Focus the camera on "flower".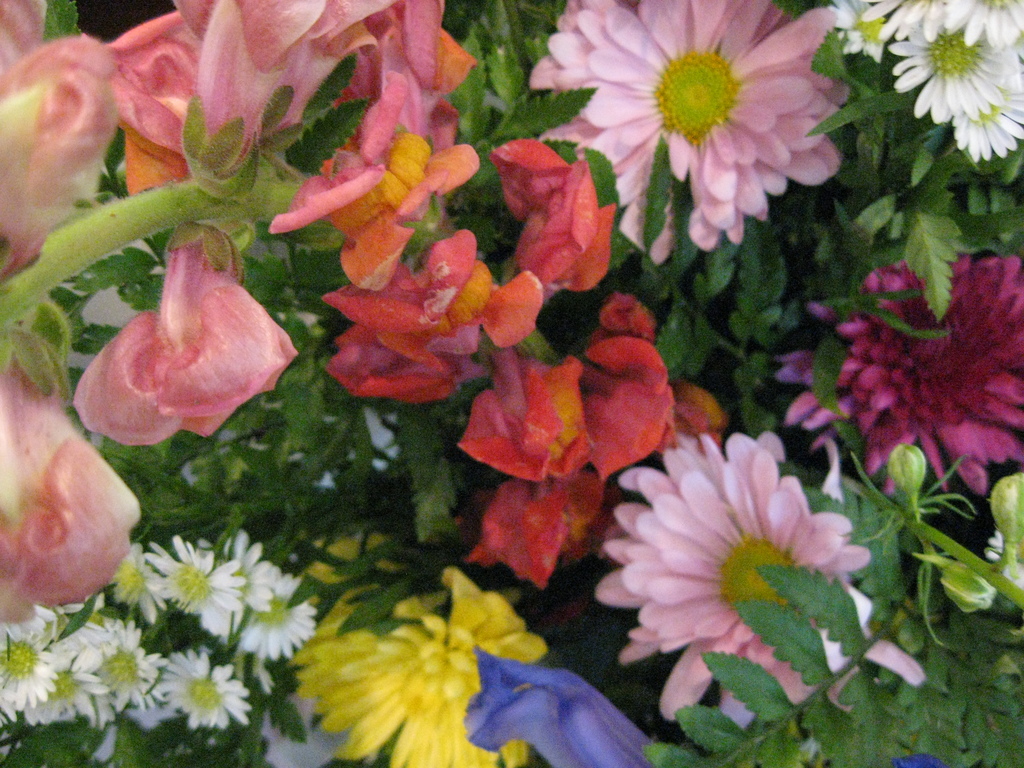
Focus region: (x1=829, y1=0, x2=1023, y2=158).
